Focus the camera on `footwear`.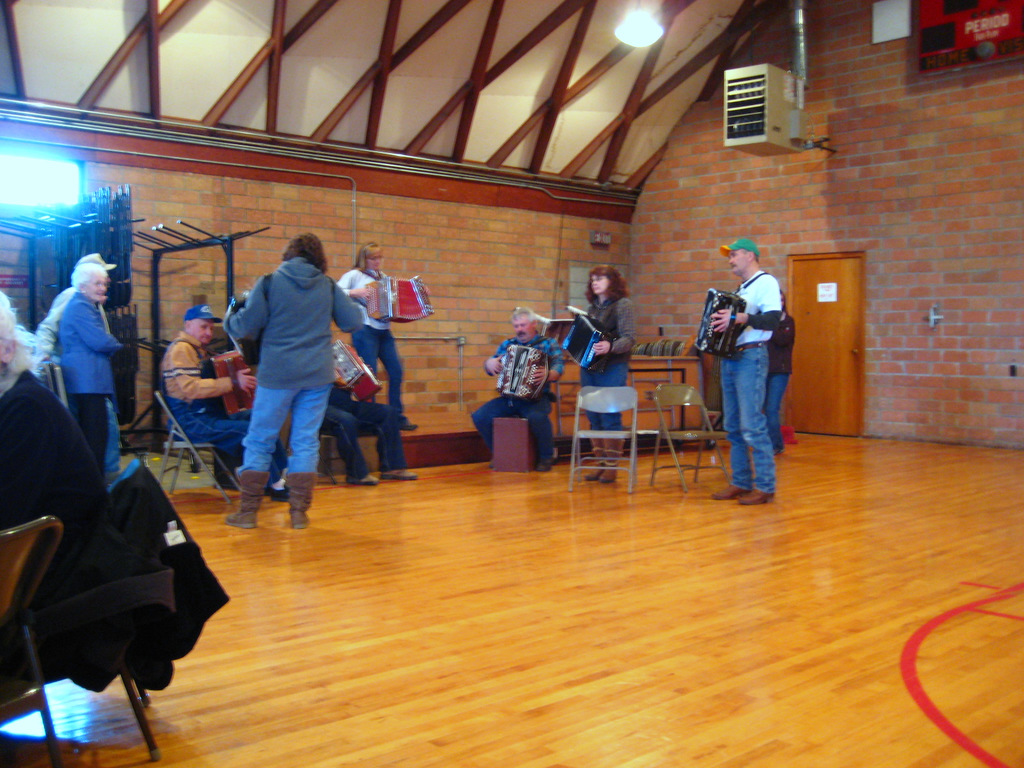
Focus region: locate(285, 474, 319, 527).
